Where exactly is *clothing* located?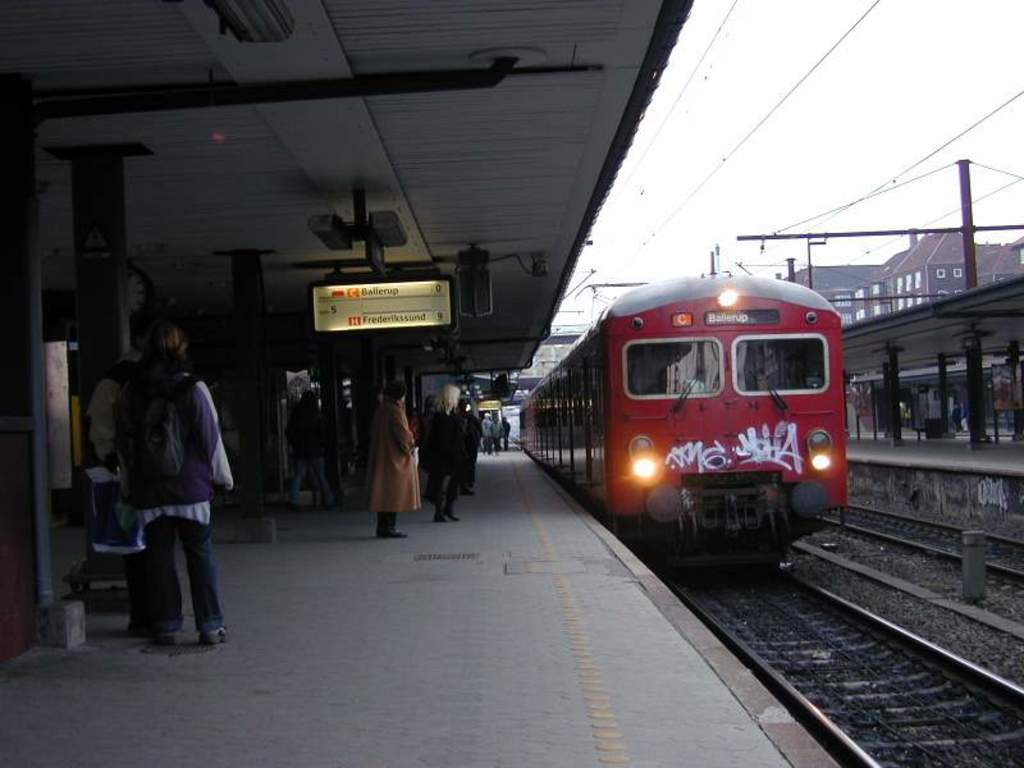
Its bounding box is x1=494, y1=419, x2=513, y2=444.
